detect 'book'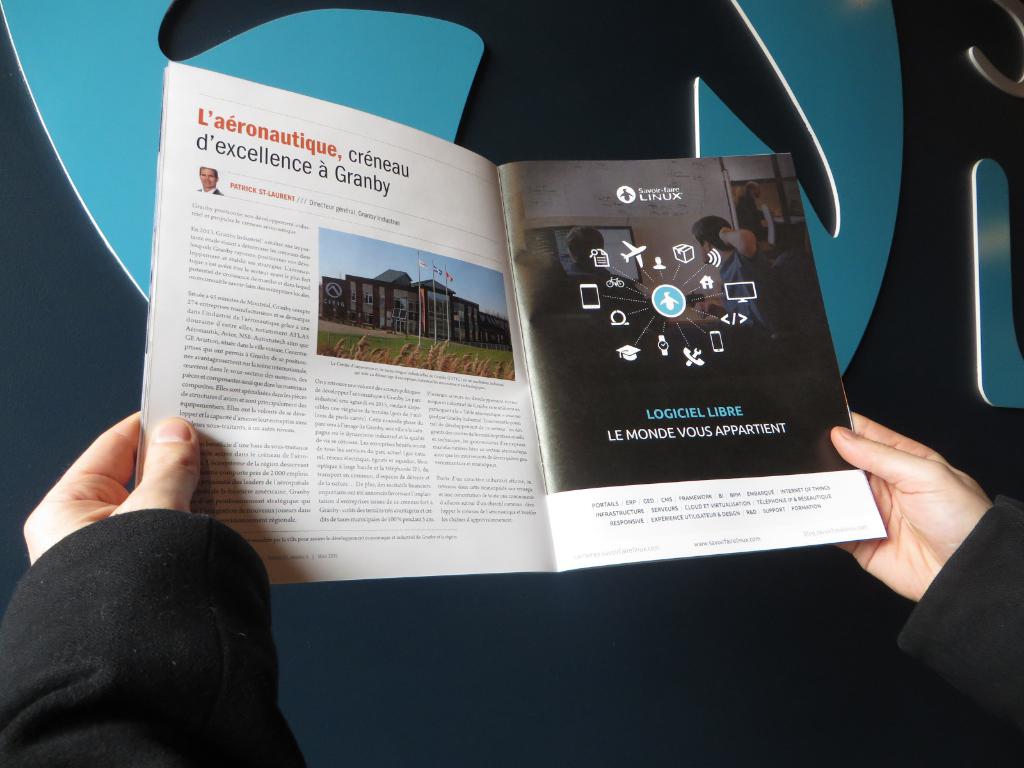
(92, 55, 929, 717)
